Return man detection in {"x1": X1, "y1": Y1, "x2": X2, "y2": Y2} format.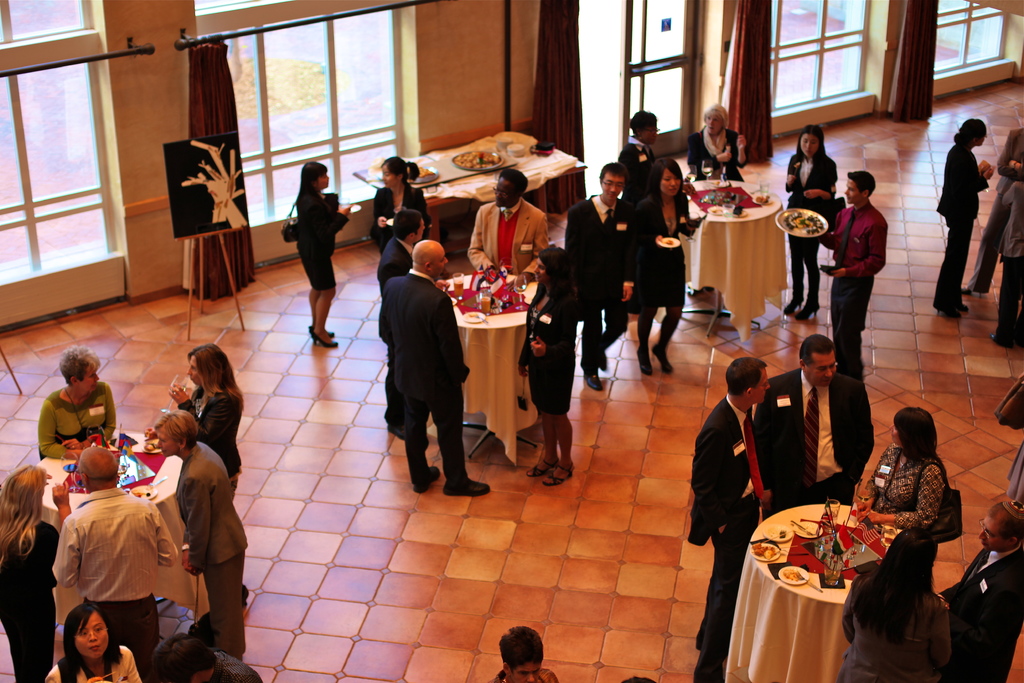
{"x1": 941, "y1": 494, "x2": 1023, "y2": 682}.
